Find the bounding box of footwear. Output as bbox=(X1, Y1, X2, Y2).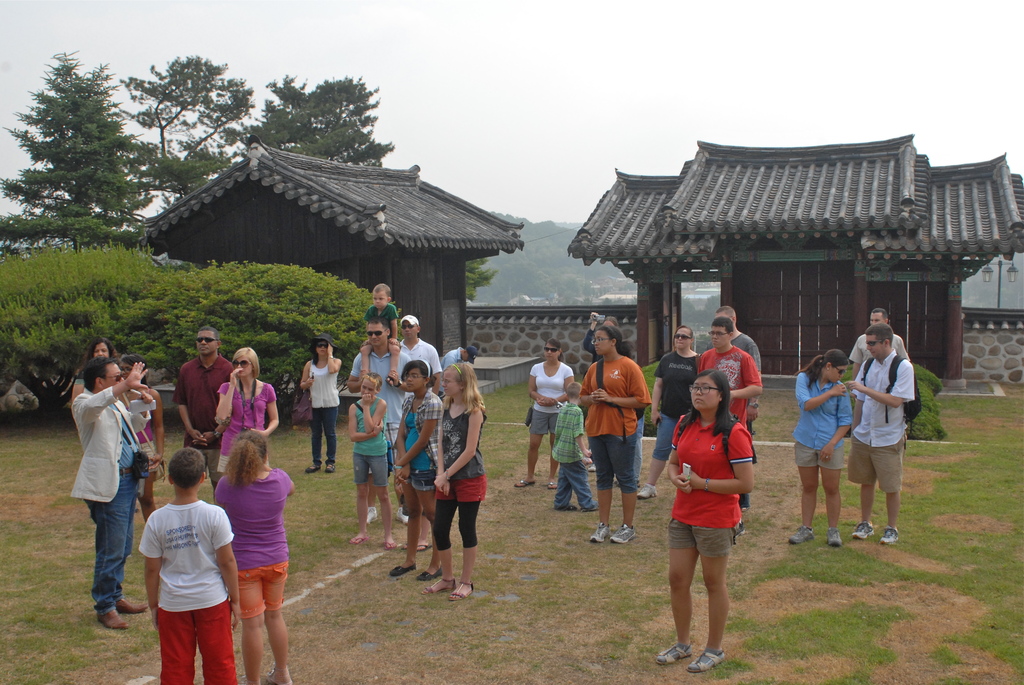
bbox=(589, 464, 598, 474).
